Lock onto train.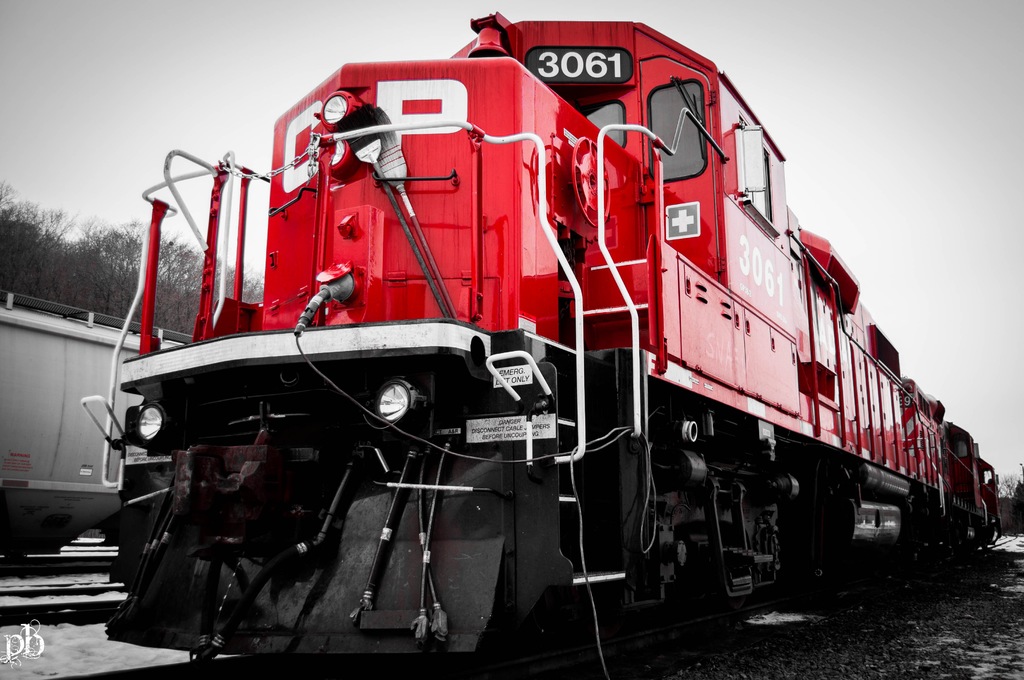
Locked: l=81, t=8, r=1004, b=674.
